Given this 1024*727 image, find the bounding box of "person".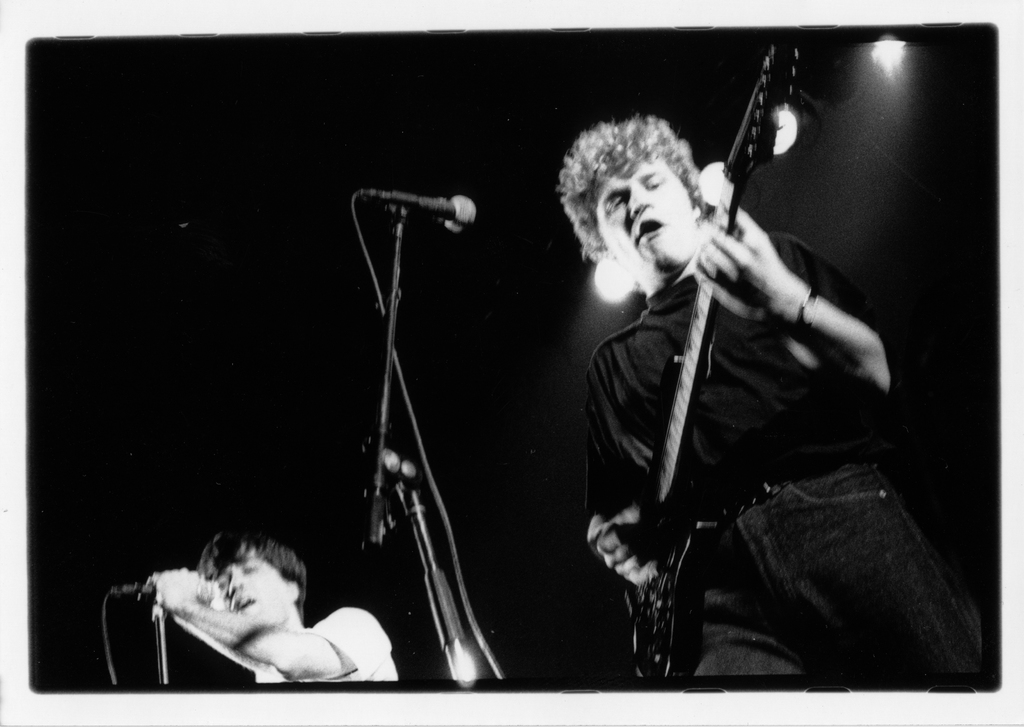
<bbox>556, 114, 984, 673</bbox>.
